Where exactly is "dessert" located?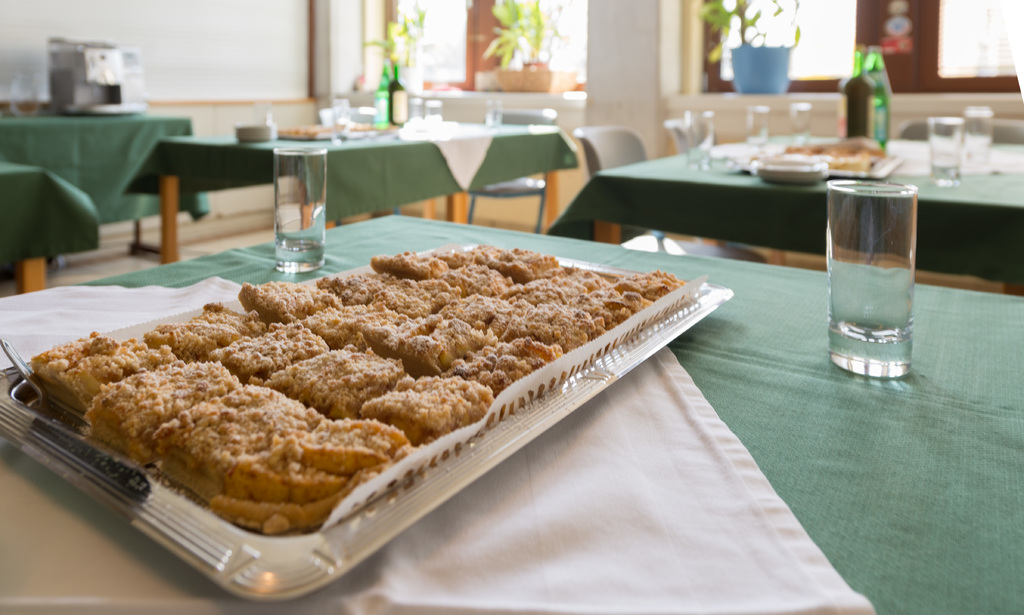
Its bounding box is select_region(362, 365, 498, 448).
